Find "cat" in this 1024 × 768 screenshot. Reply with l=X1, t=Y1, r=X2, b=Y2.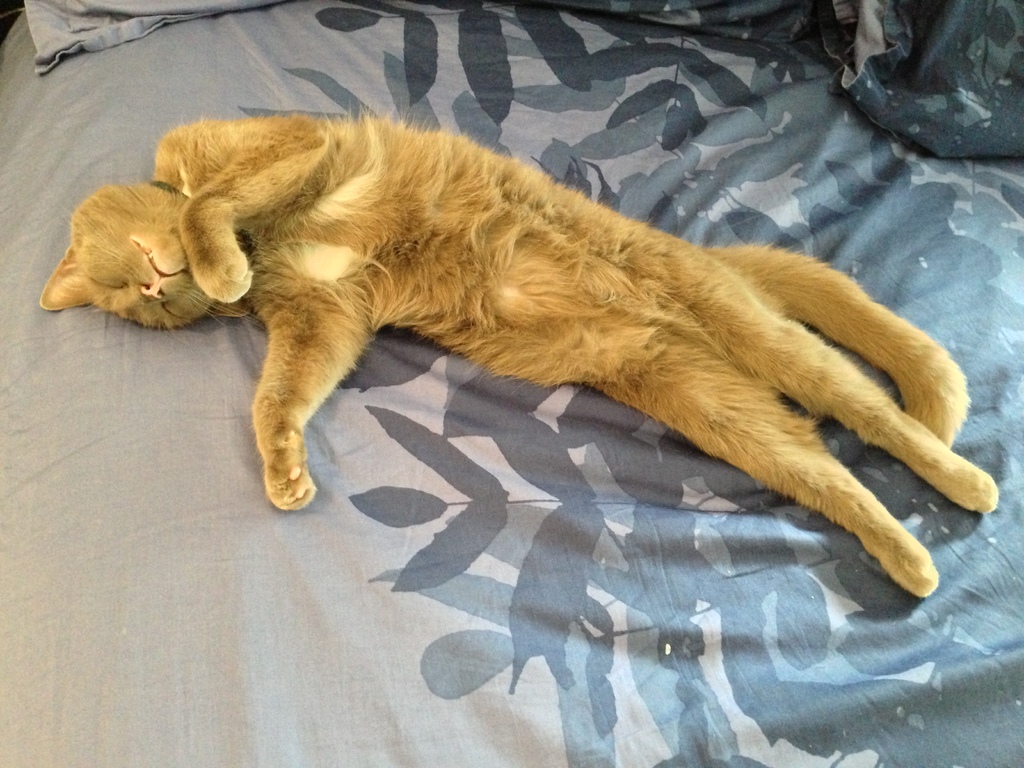
l=40, t=113, r=1004, b=601.
